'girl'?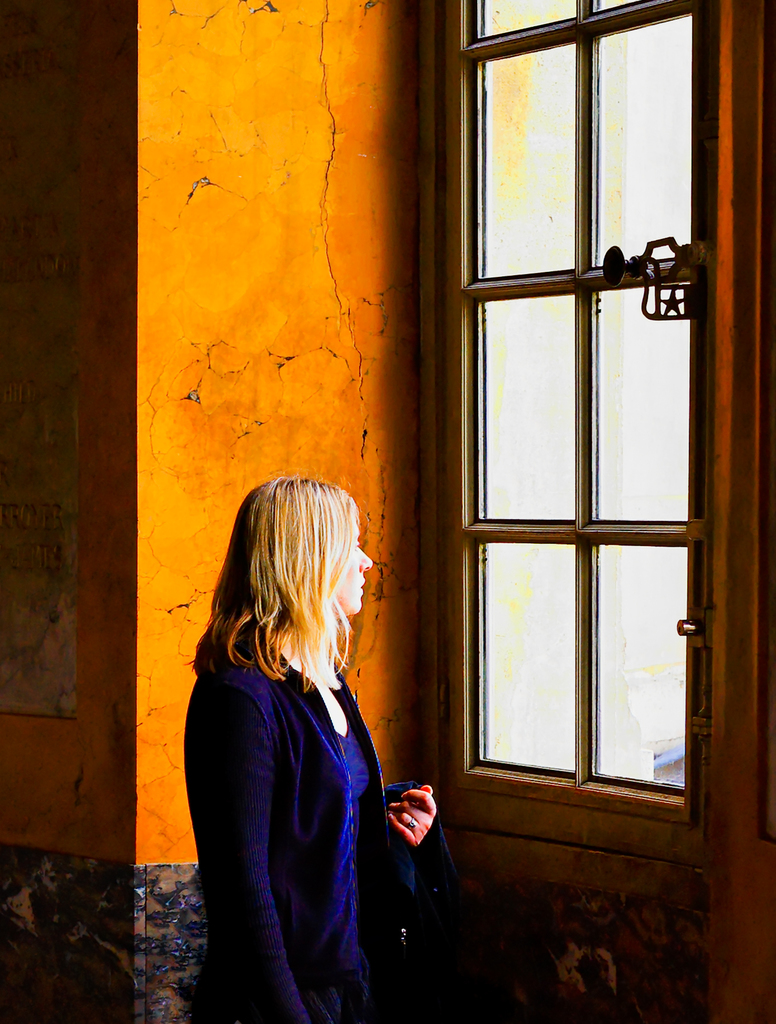
crop(183, 474, 441, 1023)
